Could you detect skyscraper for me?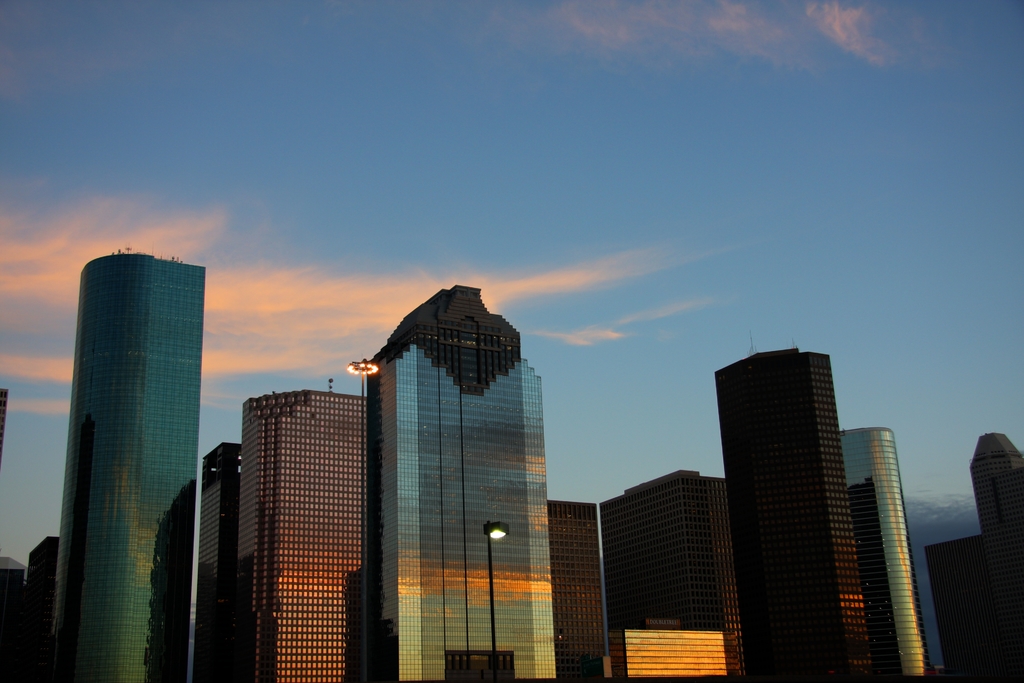
Detection result: 193, 445, 247, 682.
